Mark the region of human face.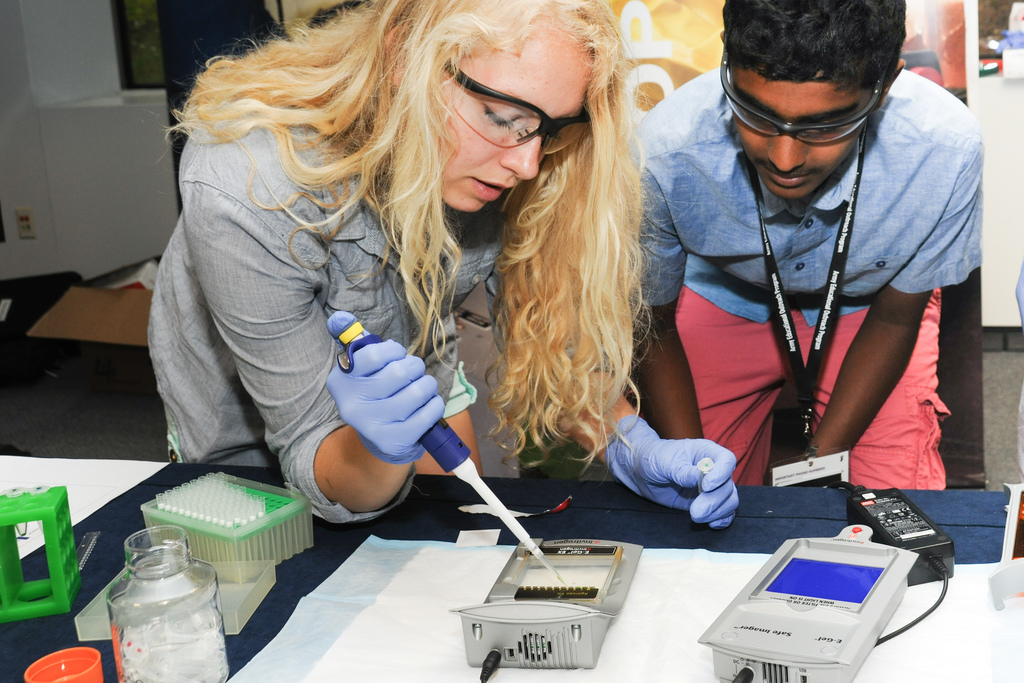
Region: [433,29,582,213].
